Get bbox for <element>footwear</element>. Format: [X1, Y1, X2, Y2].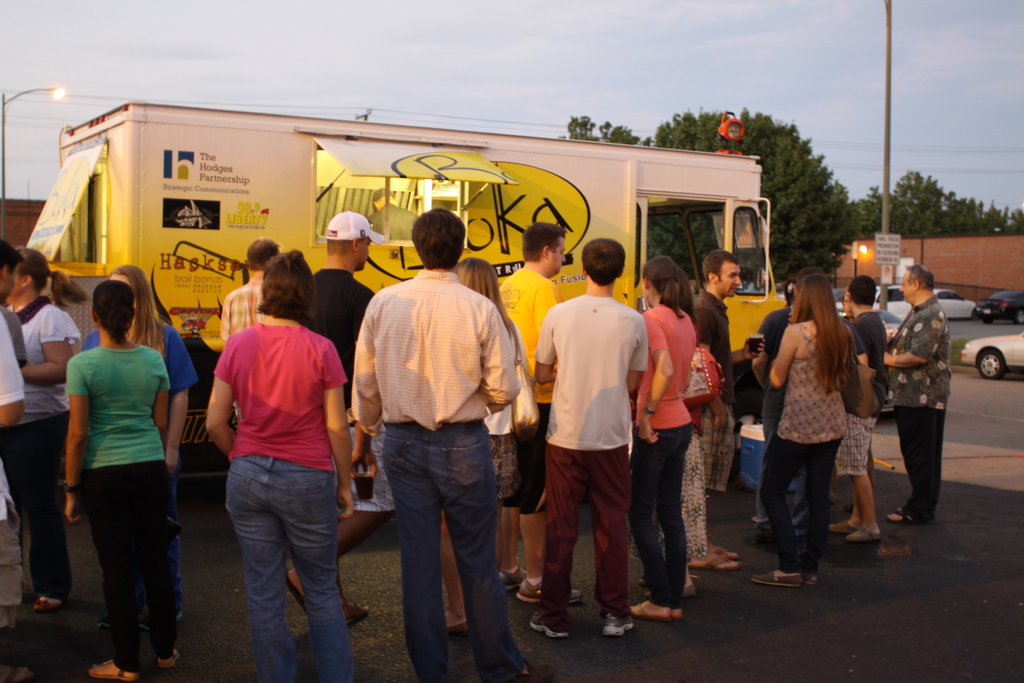
[158, 649, 181, 673].
